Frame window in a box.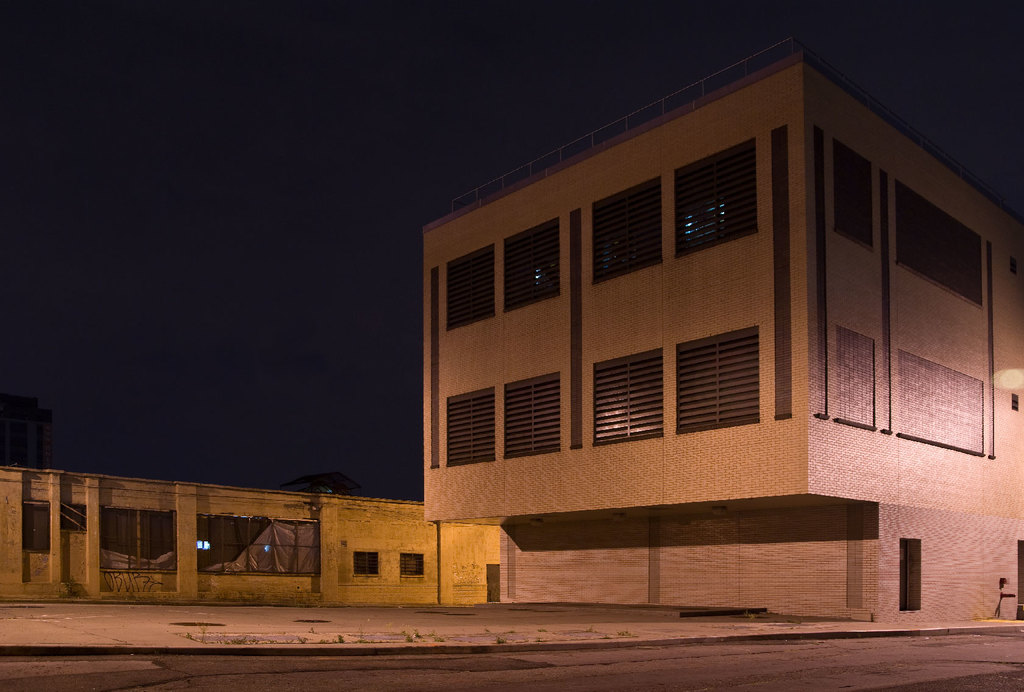
(x1=399, y1=550, x2=426, y2=581).
